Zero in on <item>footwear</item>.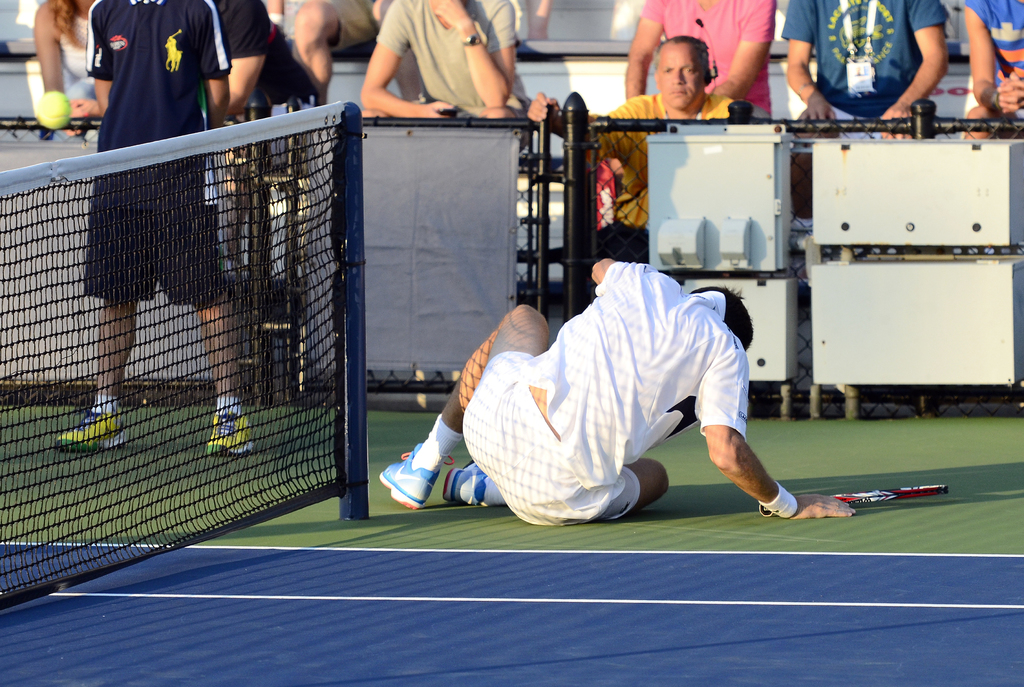
Zeroed in: 442,457,493,509.
